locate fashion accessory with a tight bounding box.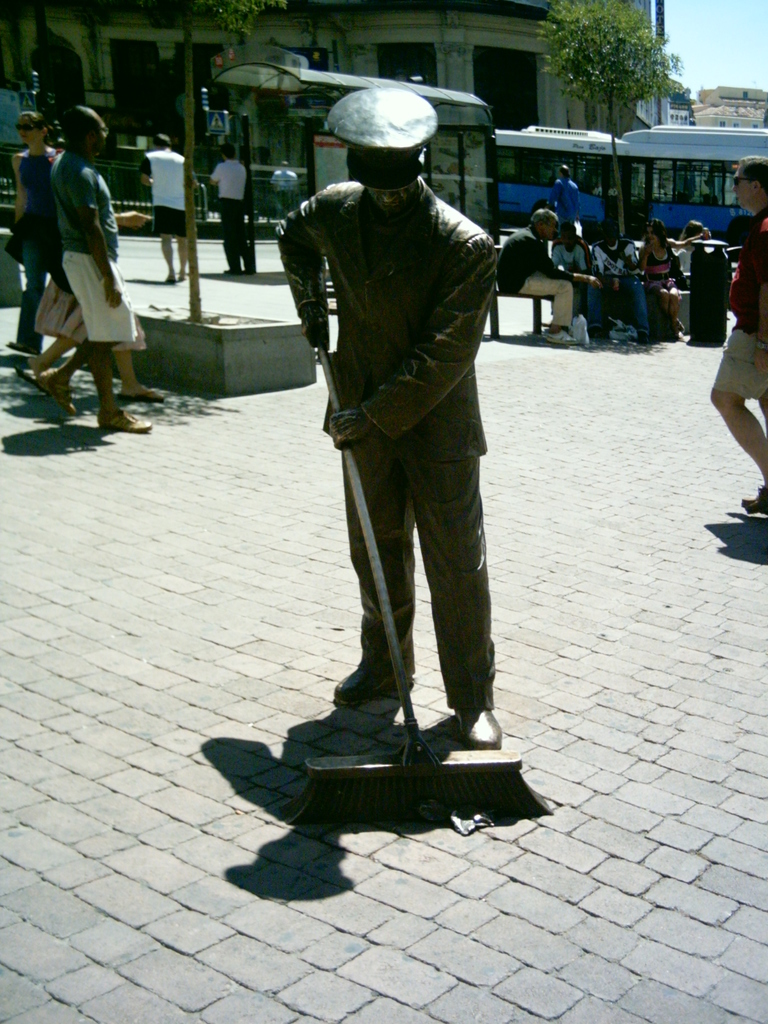
16, 364, 51, 395.
